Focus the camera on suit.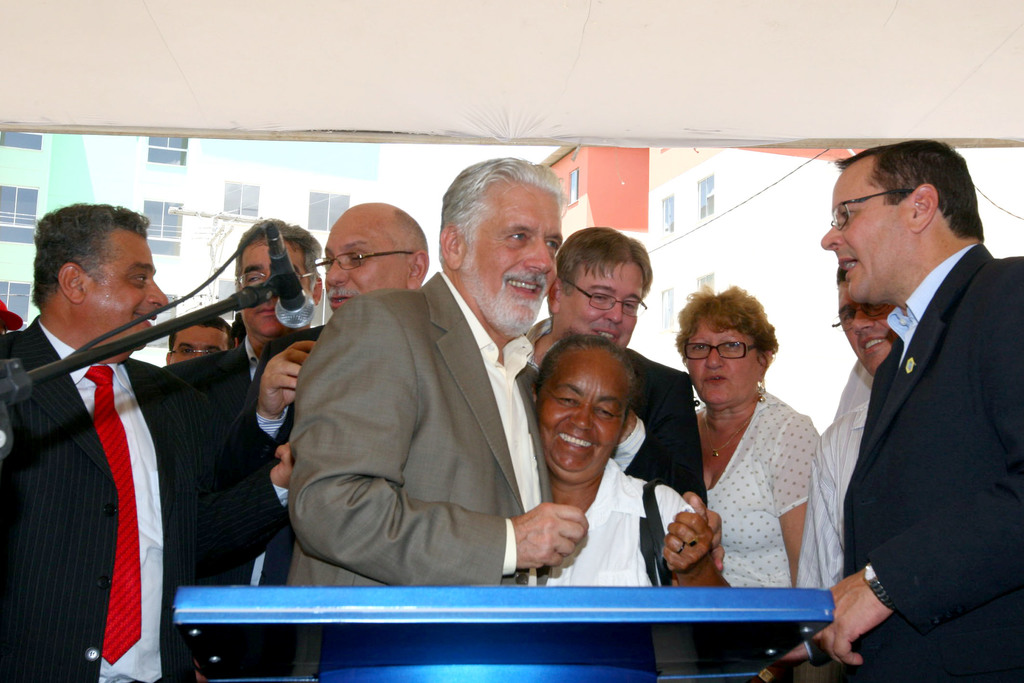
Focus region: pyautogui.locateOnScreen(793, 176, 1016, 679).
